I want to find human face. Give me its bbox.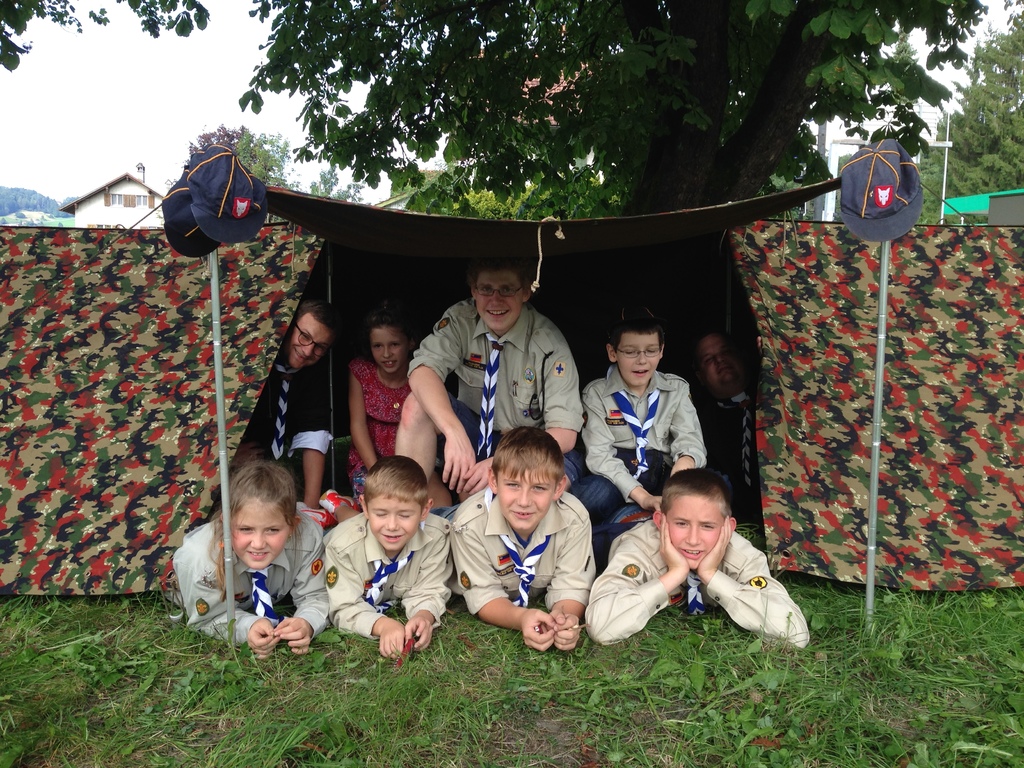
x1=696, y1=335, x2=745, y2=389.
